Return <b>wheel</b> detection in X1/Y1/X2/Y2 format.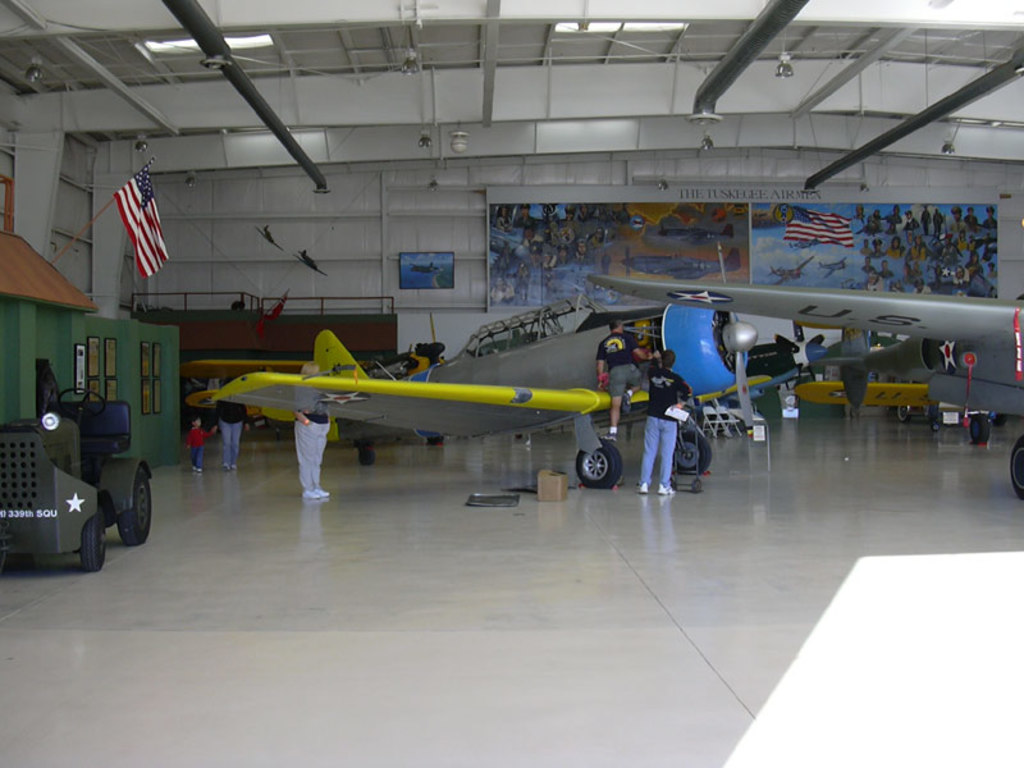
125/470/154/540.
